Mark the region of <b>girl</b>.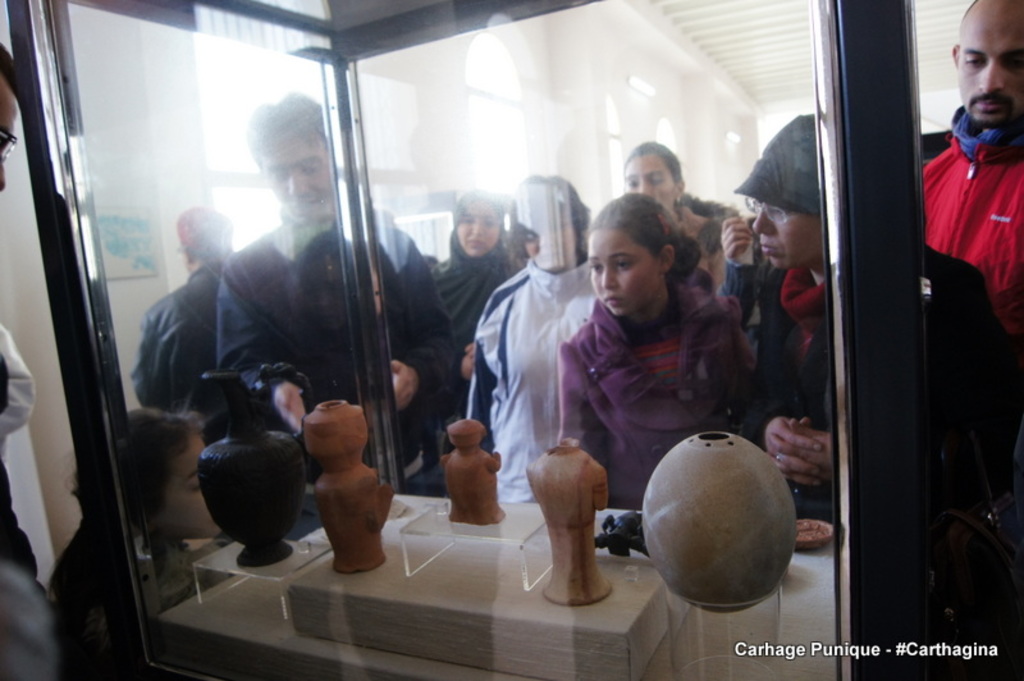
Region: <region>553, 186, 758, 512</region>.
